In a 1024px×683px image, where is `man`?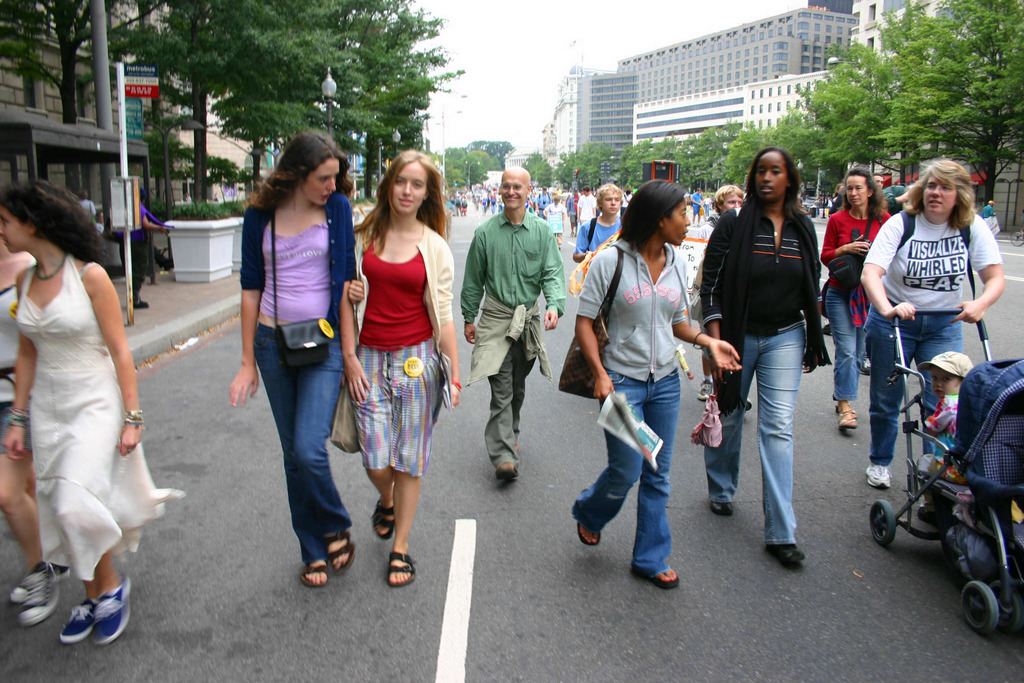
l=563, t=185, r=584, b=236.
